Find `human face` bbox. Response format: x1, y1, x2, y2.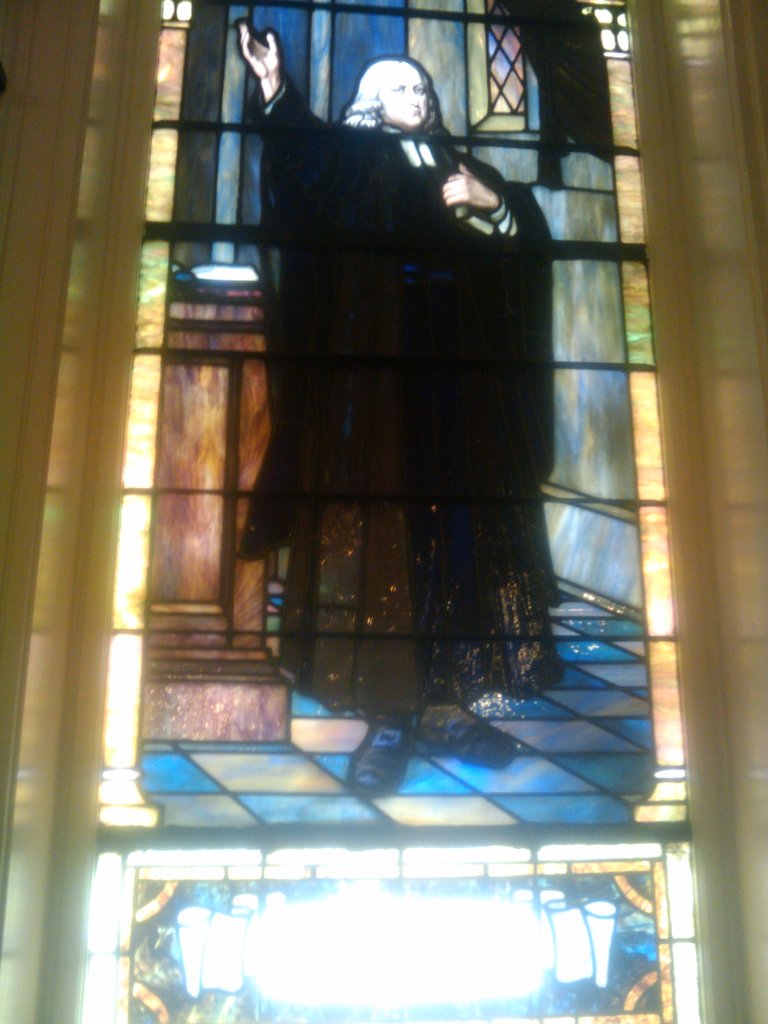
373, 63, 434, 127.
